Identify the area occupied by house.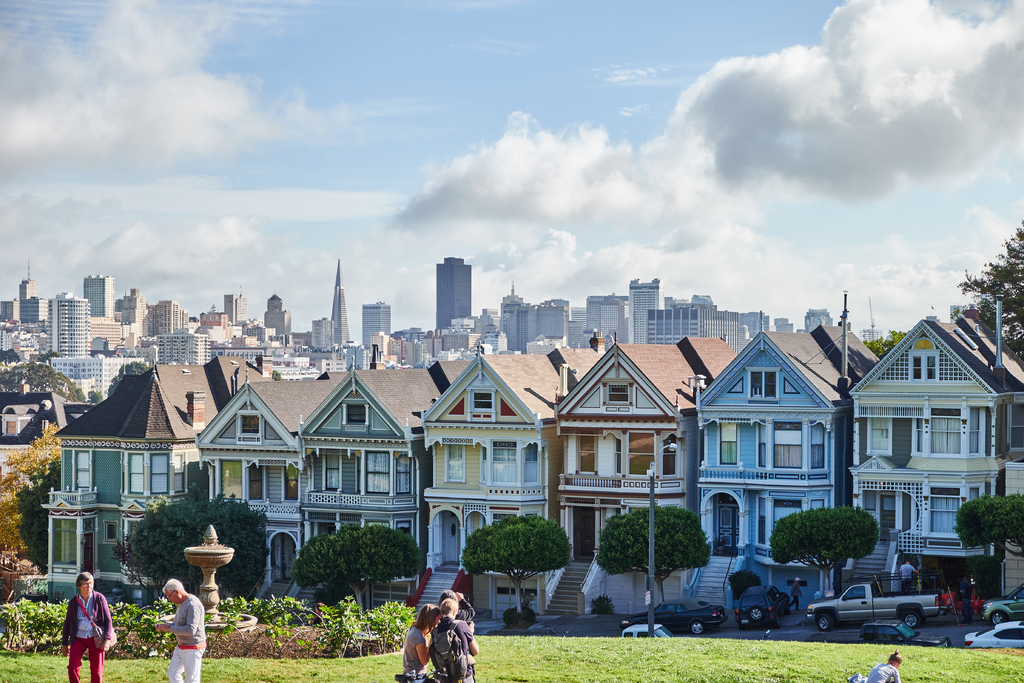
Area: (47, 365, 209, 577).
